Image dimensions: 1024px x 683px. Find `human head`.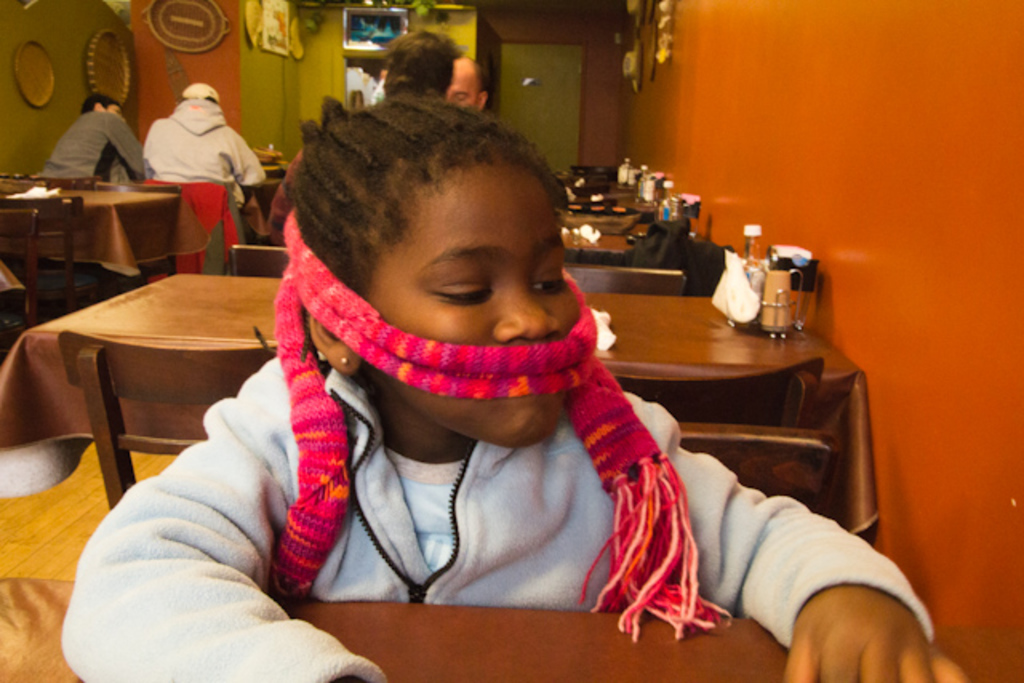
<region>386, 34, 453, 98</region>.
